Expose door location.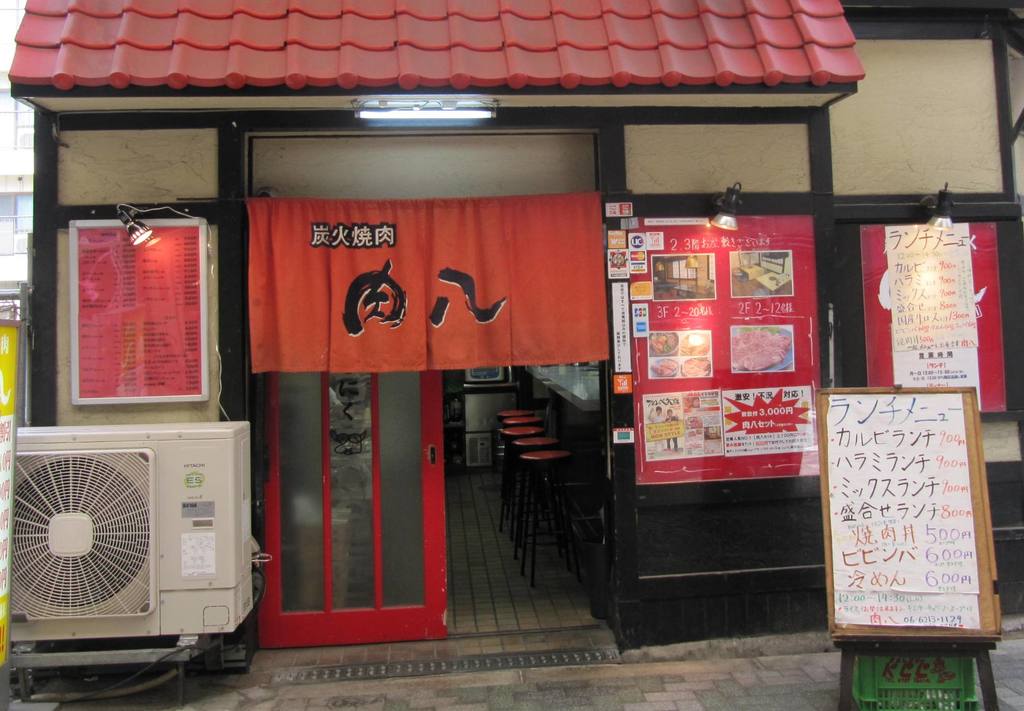
Exposed at pyautogui.locateOnScreen(258, 371, 452, 649).
